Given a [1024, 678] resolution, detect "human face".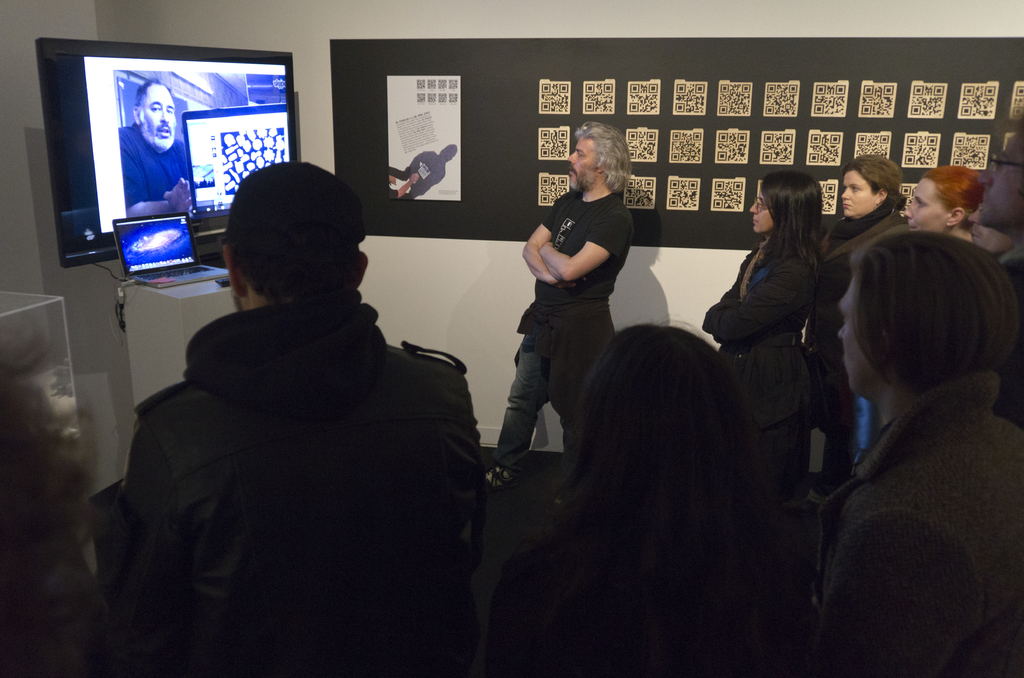
box=[751, 190, 778, 234].
